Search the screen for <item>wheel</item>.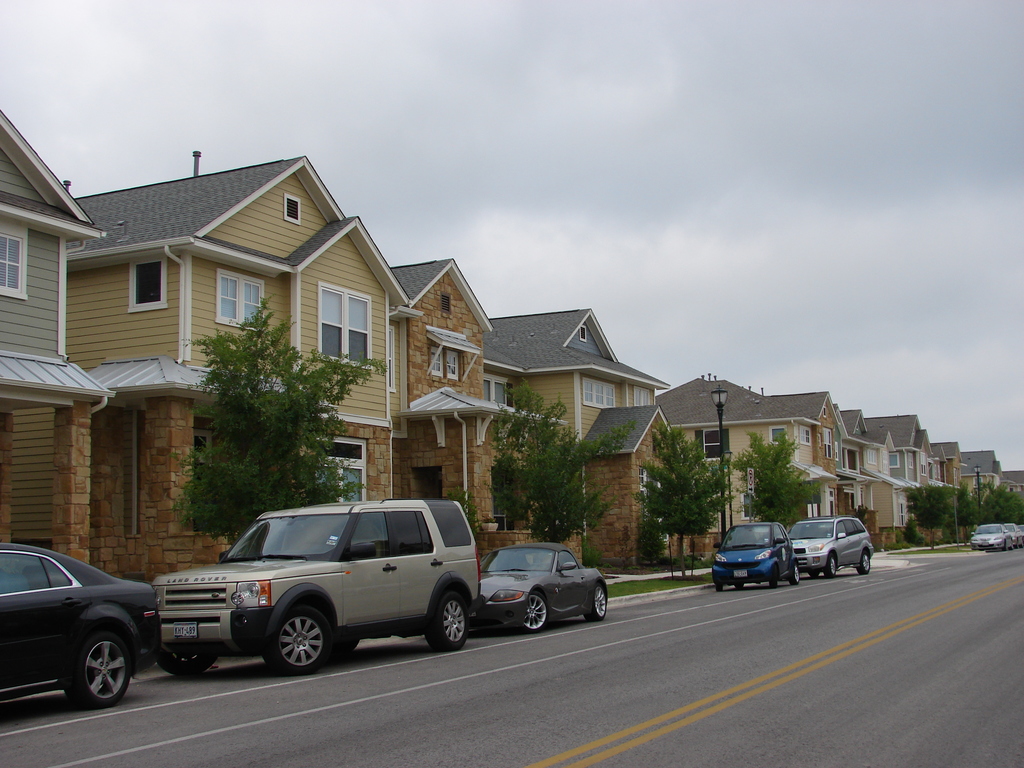
Found at {"x1": 787, "y1": 557, "x2": 802, "y2": 586}.
